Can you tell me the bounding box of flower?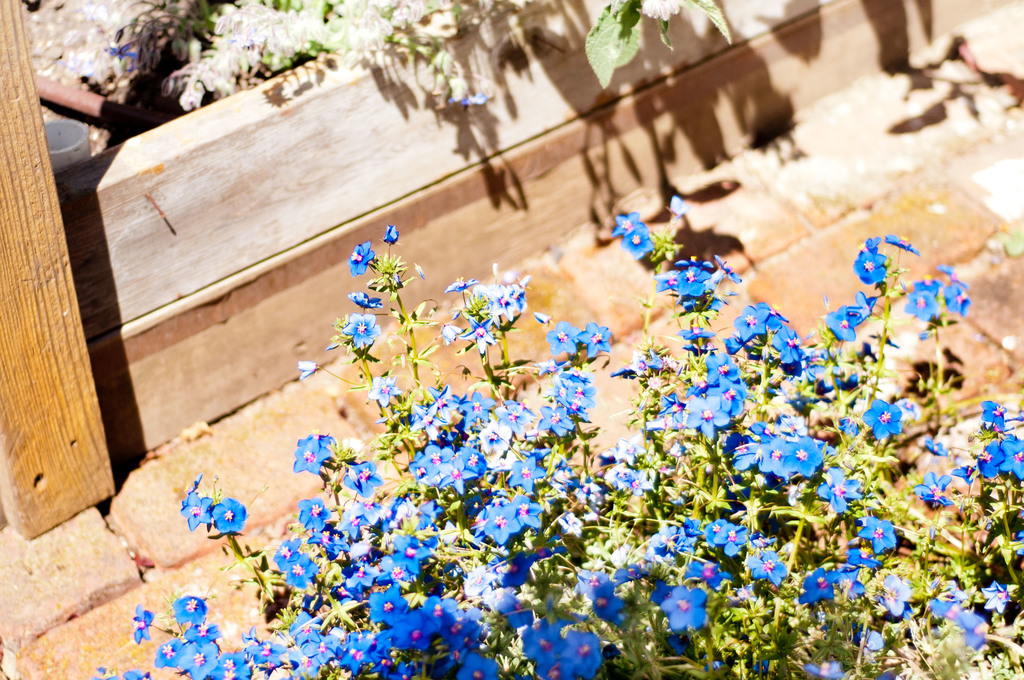
623,225,652,261.
